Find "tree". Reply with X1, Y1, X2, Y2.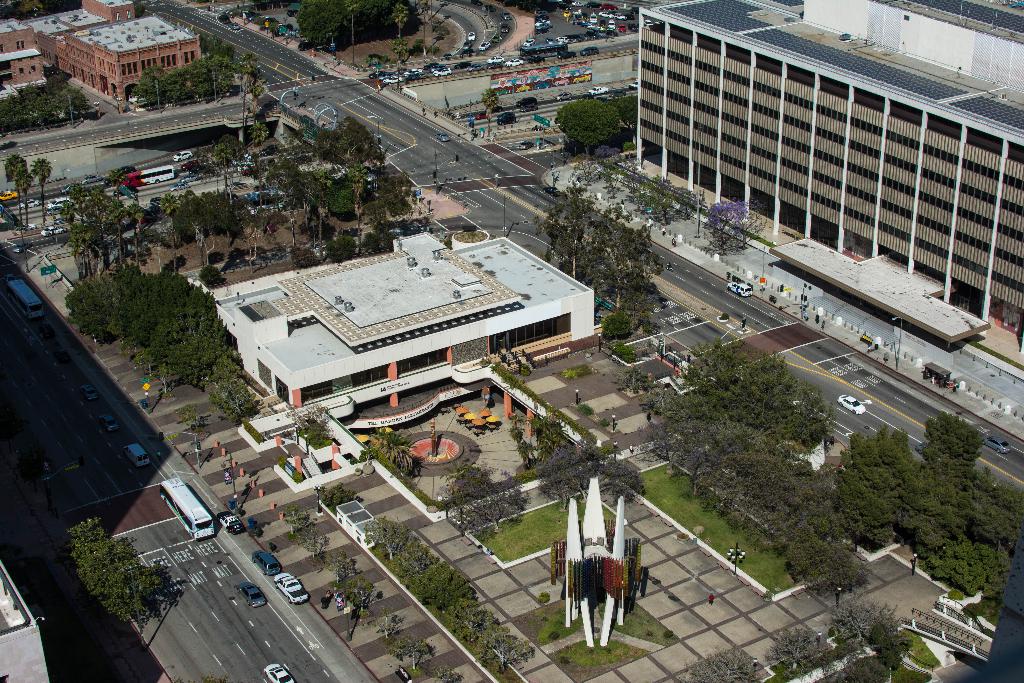
65, 517, 161, 641.
